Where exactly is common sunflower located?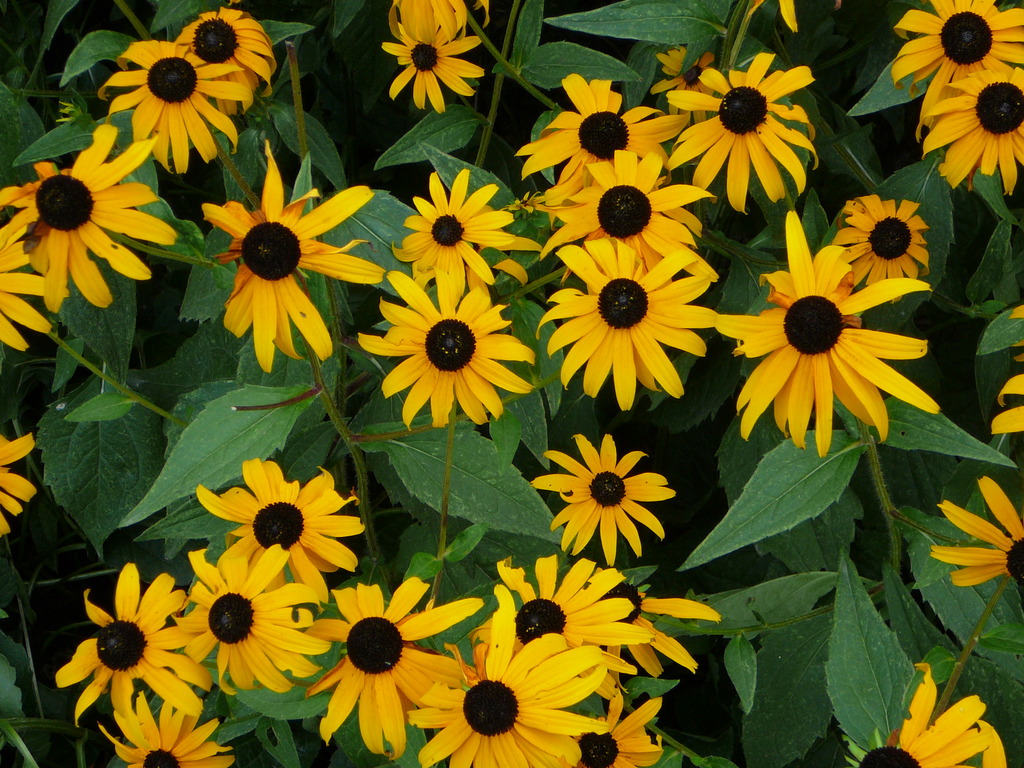
Its bounding box is 927, 74, 1021, 186.
